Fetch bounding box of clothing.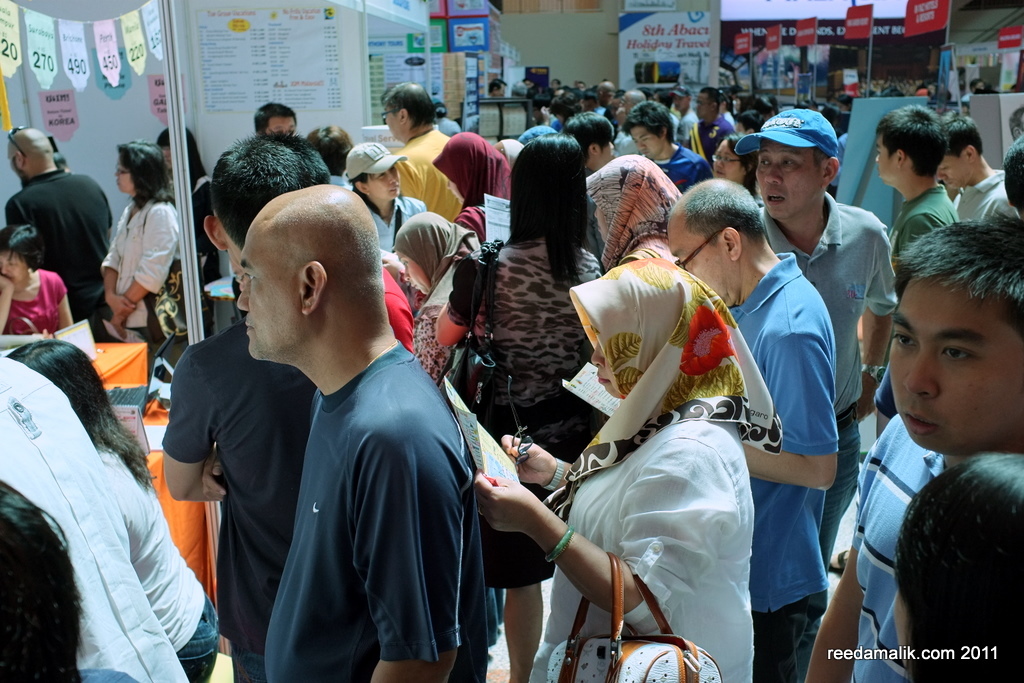
Bbox: x1=526, y1=392, x2=755, y2=682.
